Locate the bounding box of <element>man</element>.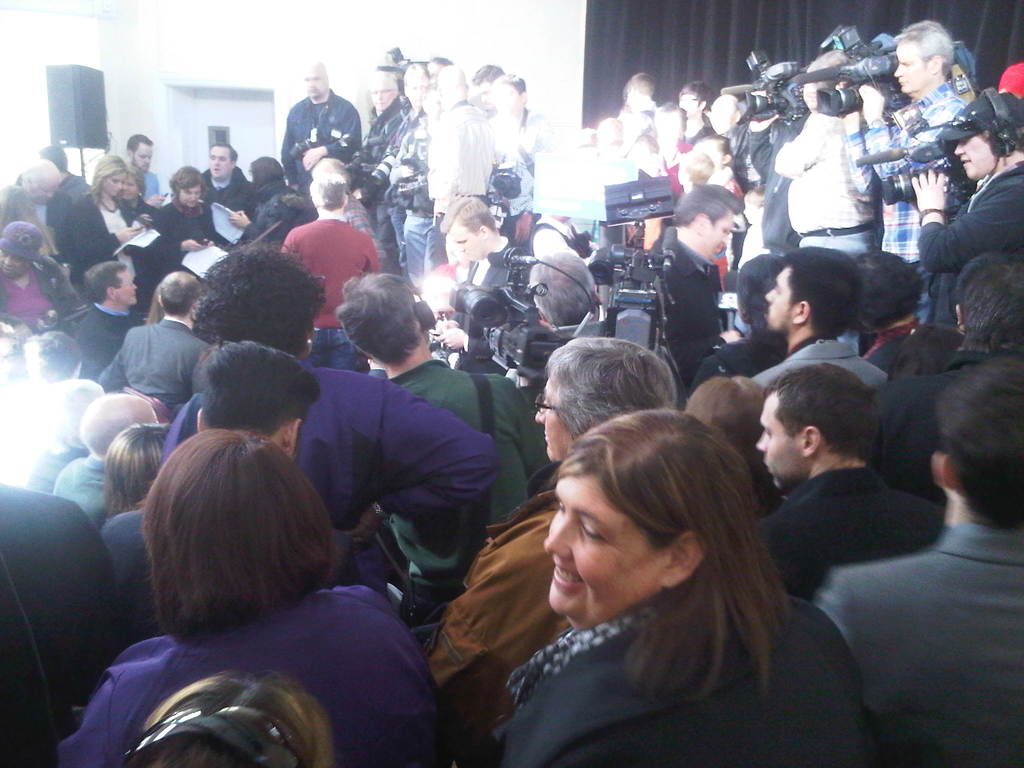
Bounding box: <region>854, 250, 924, 376</region>.
